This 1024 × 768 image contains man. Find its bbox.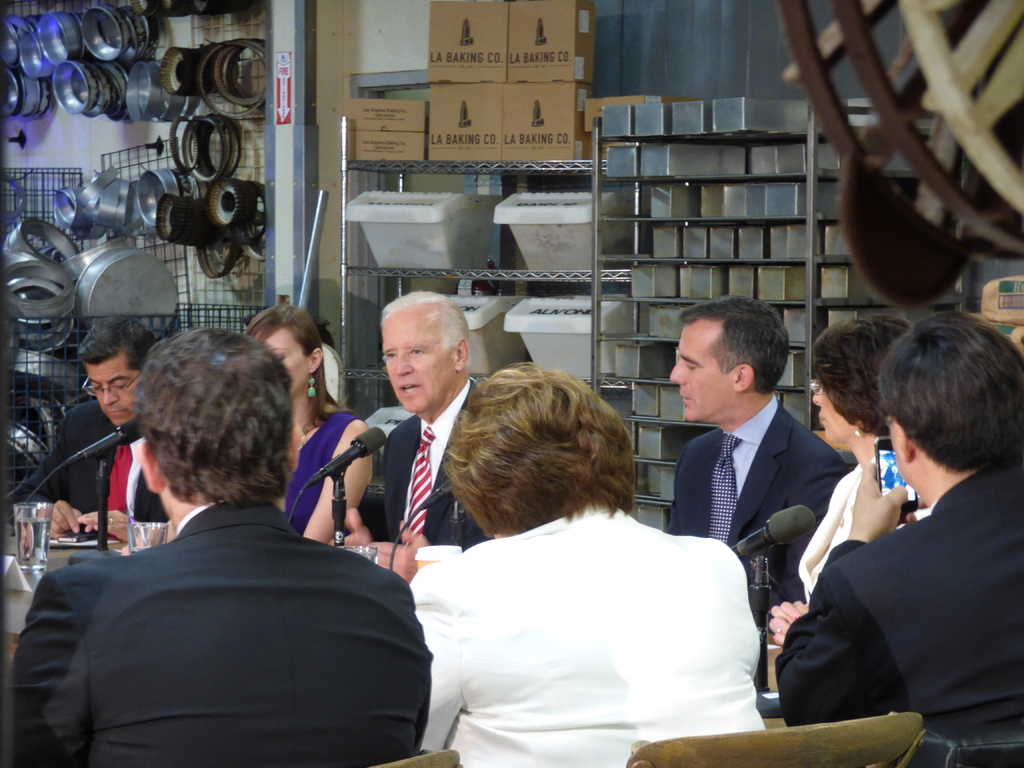
crop(356, 289, 492, 572).
